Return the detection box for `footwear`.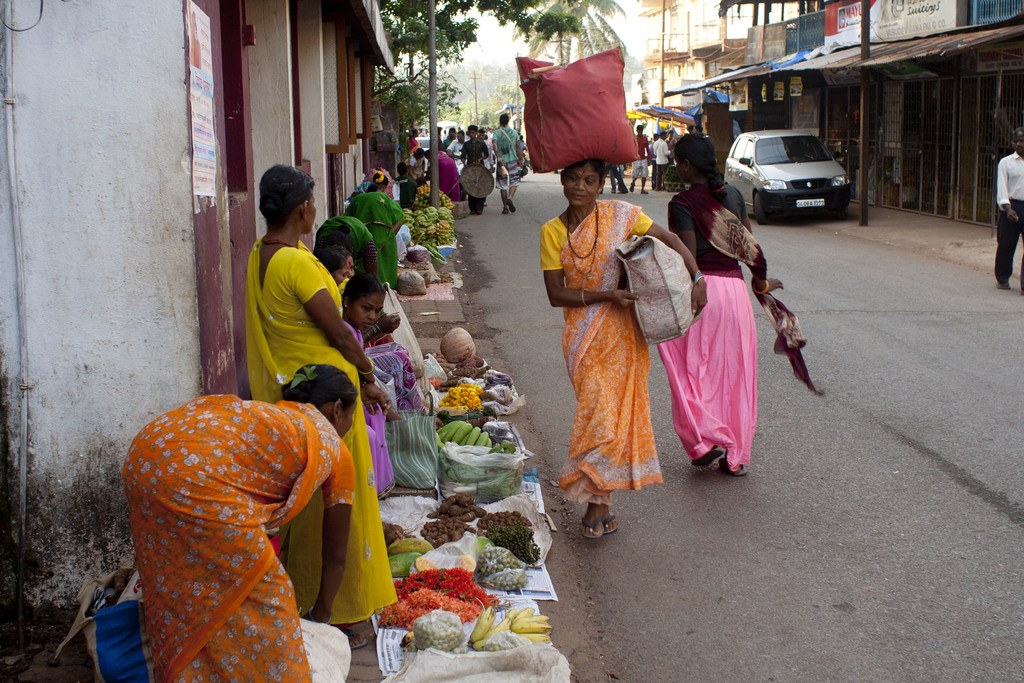
(996, 279, 1010, 290).
